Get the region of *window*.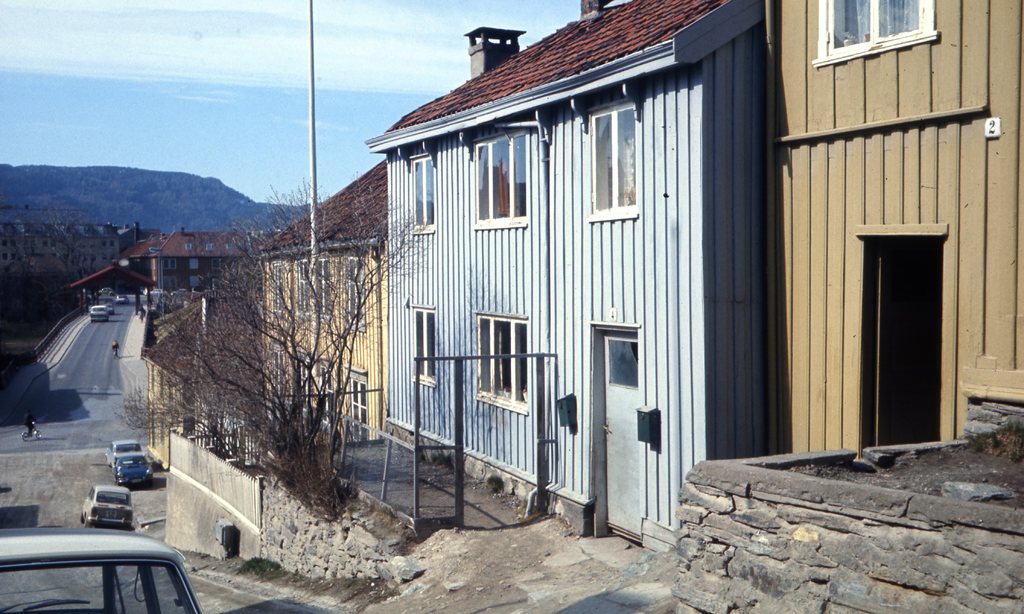
270/264/280/312.
